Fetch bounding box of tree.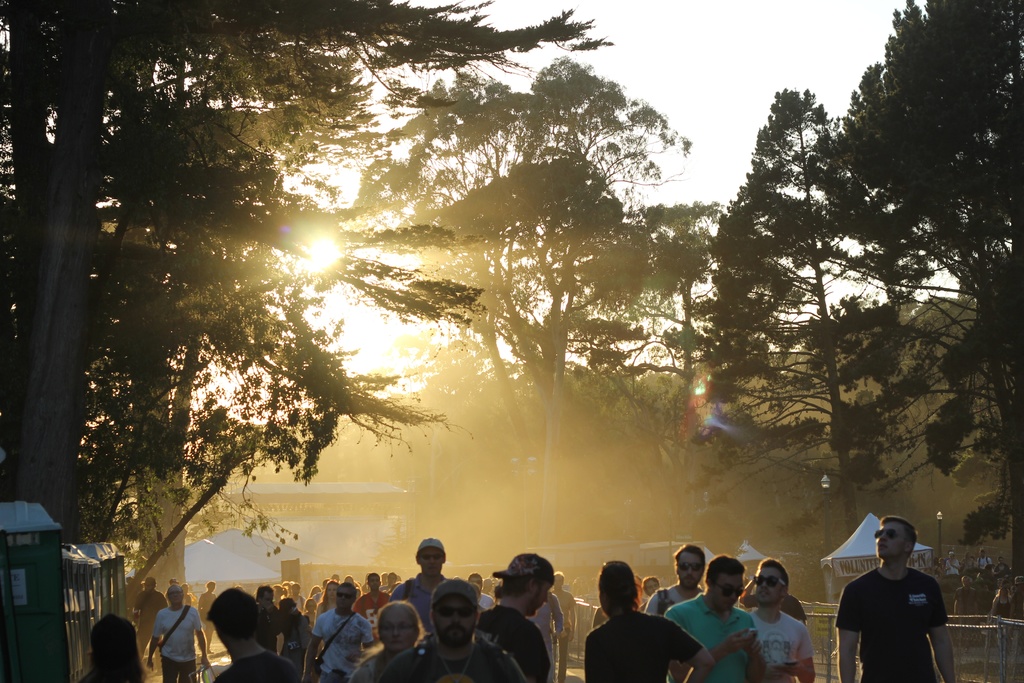
Bbox: box=[0, 0, 610, 546].
